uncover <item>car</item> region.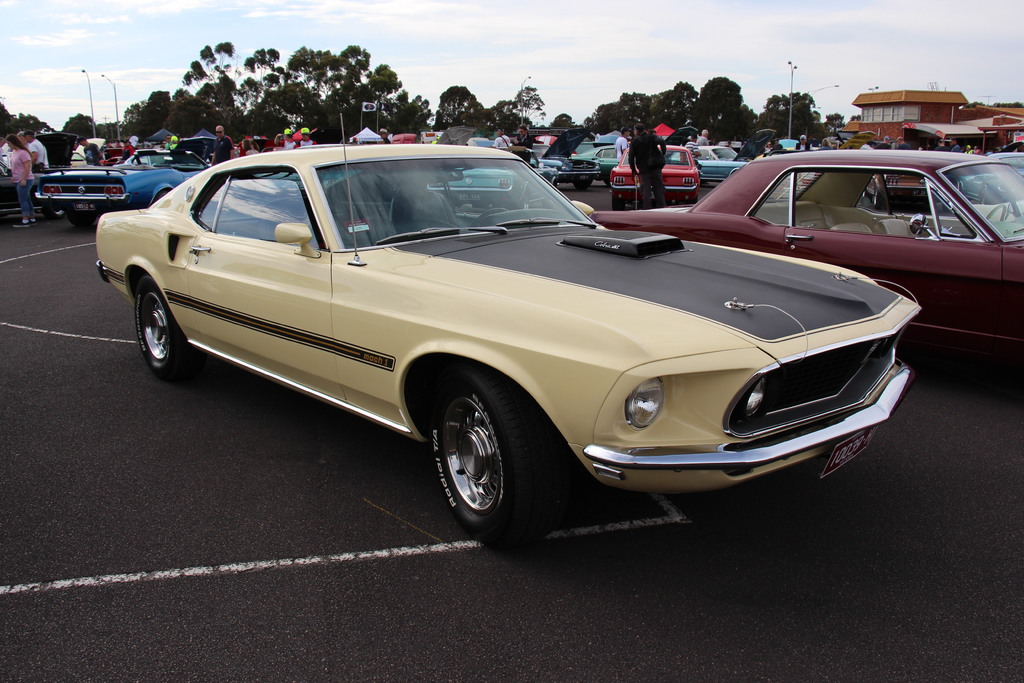
Uncovered: 141:128:173:152.
